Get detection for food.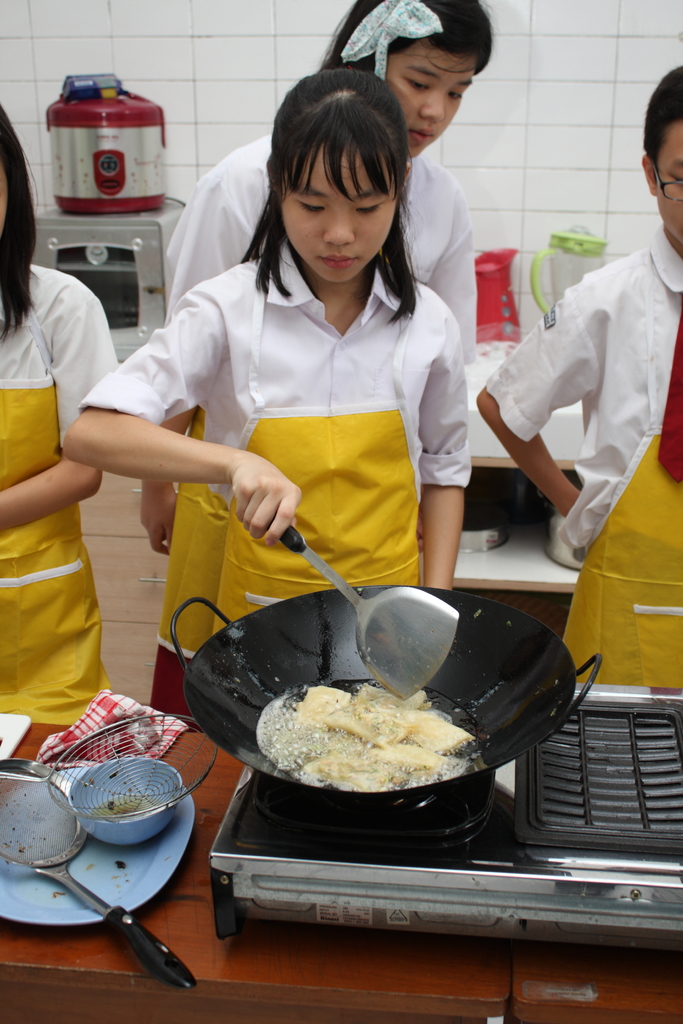
Detection: 89 794 168 820.
